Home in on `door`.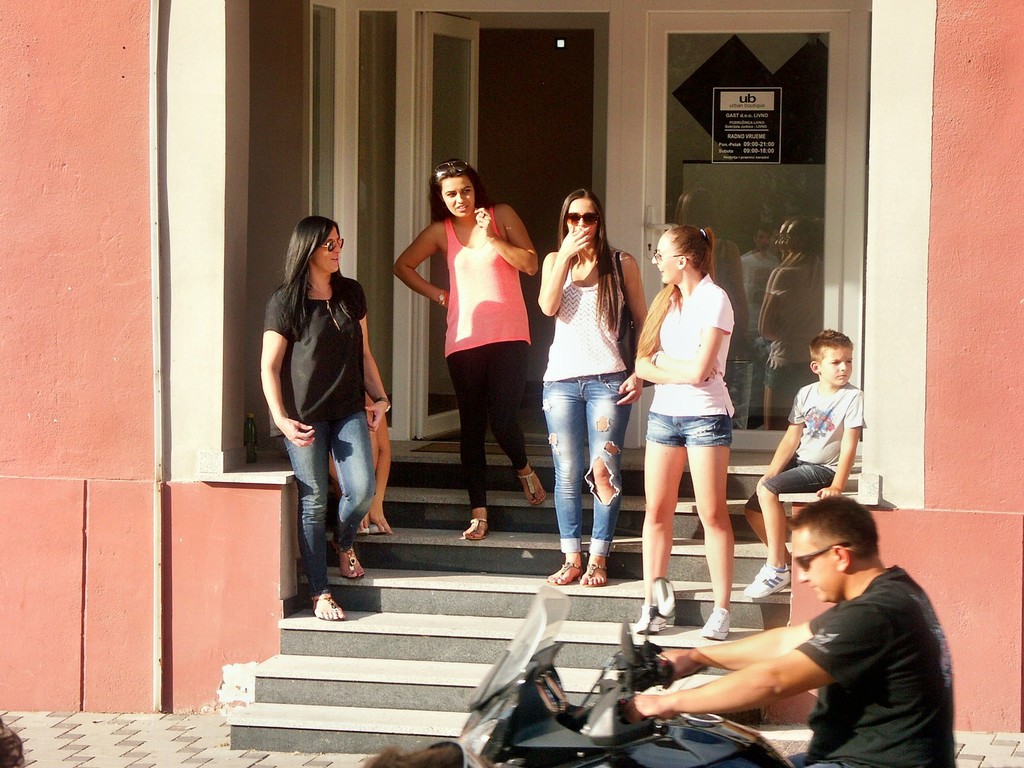
Homed in at (left=646, top=13, right=850, bottom=452).
